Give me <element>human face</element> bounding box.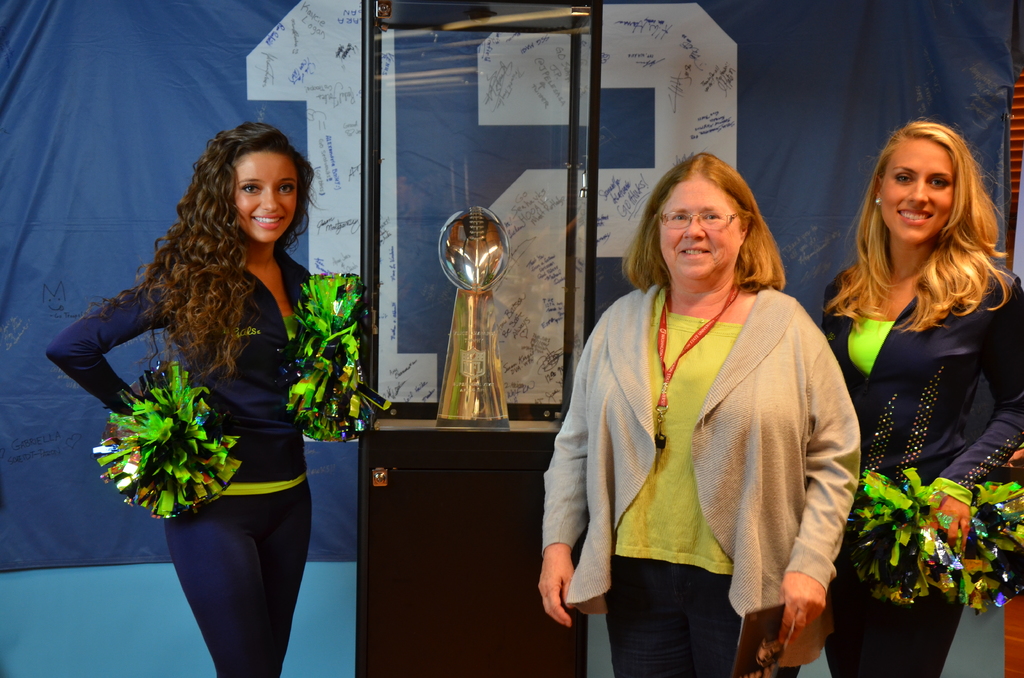
x1=234 y1=157 x2=296 y2=241.
